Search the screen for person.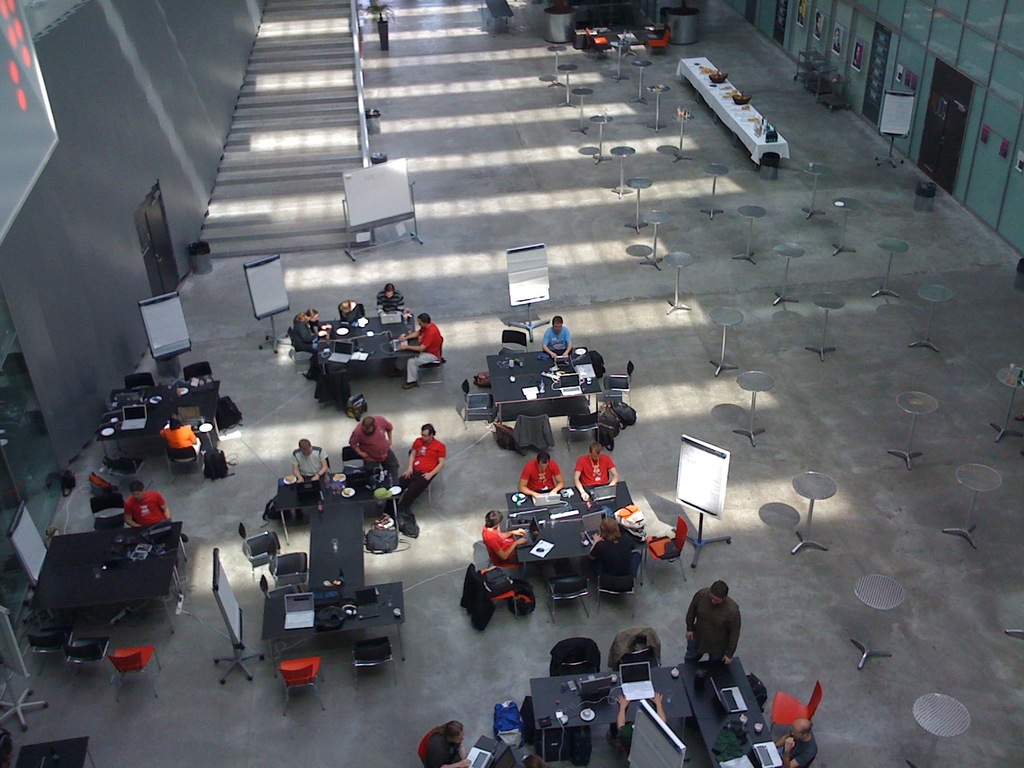
Found at 291/438/331/482.
